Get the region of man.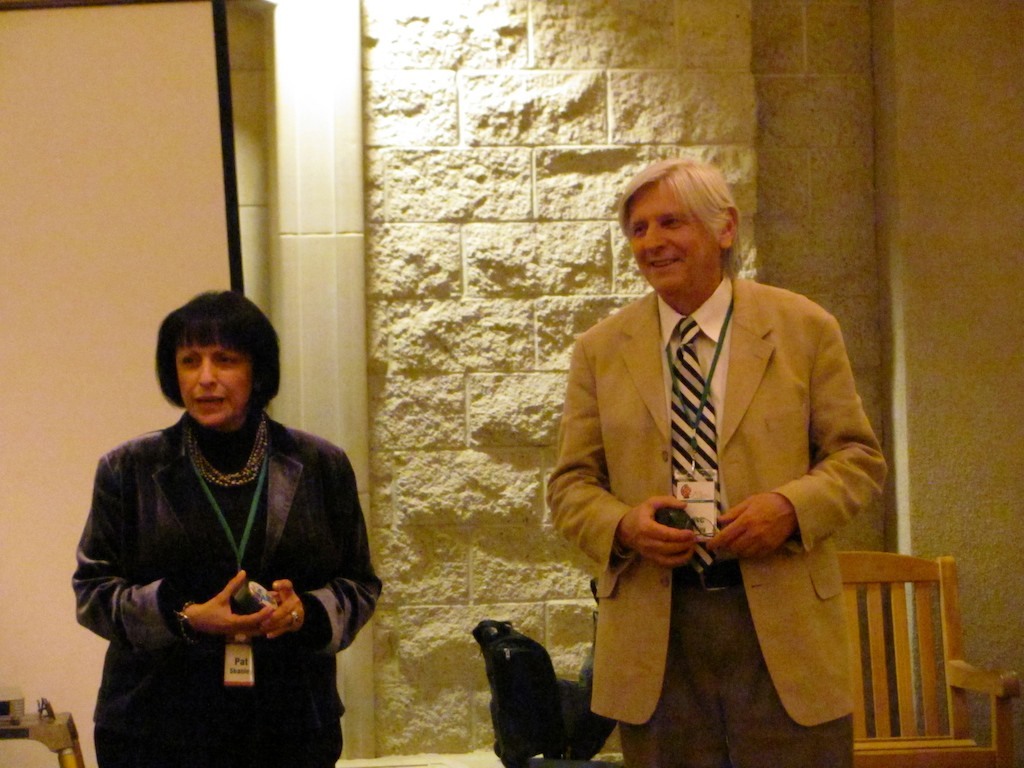
(left=542, top=162, right=878, bottom=767).
